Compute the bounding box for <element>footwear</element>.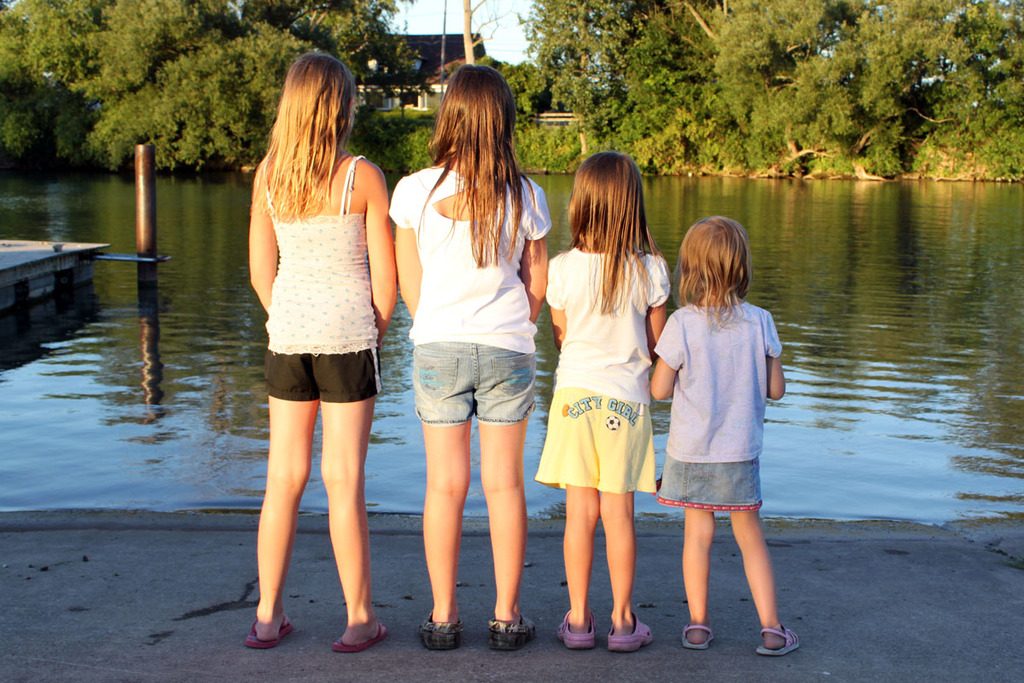
{"x1": 608, "y1": 611, "x2": 655, "y2": 652}.
